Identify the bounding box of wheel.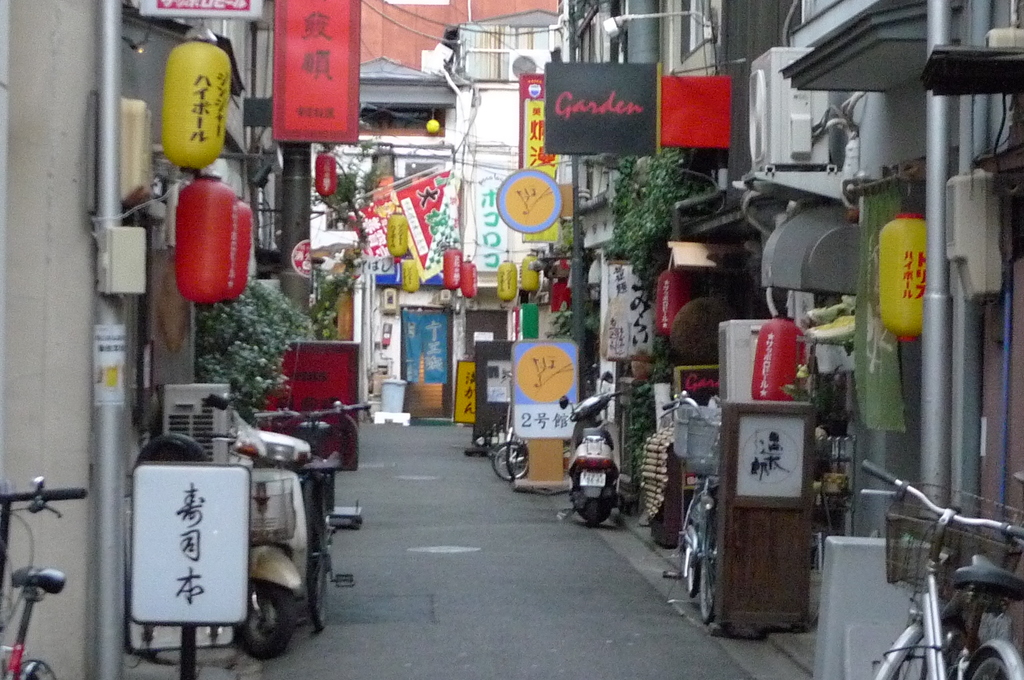
BBox(690, 543, 701, 597).
